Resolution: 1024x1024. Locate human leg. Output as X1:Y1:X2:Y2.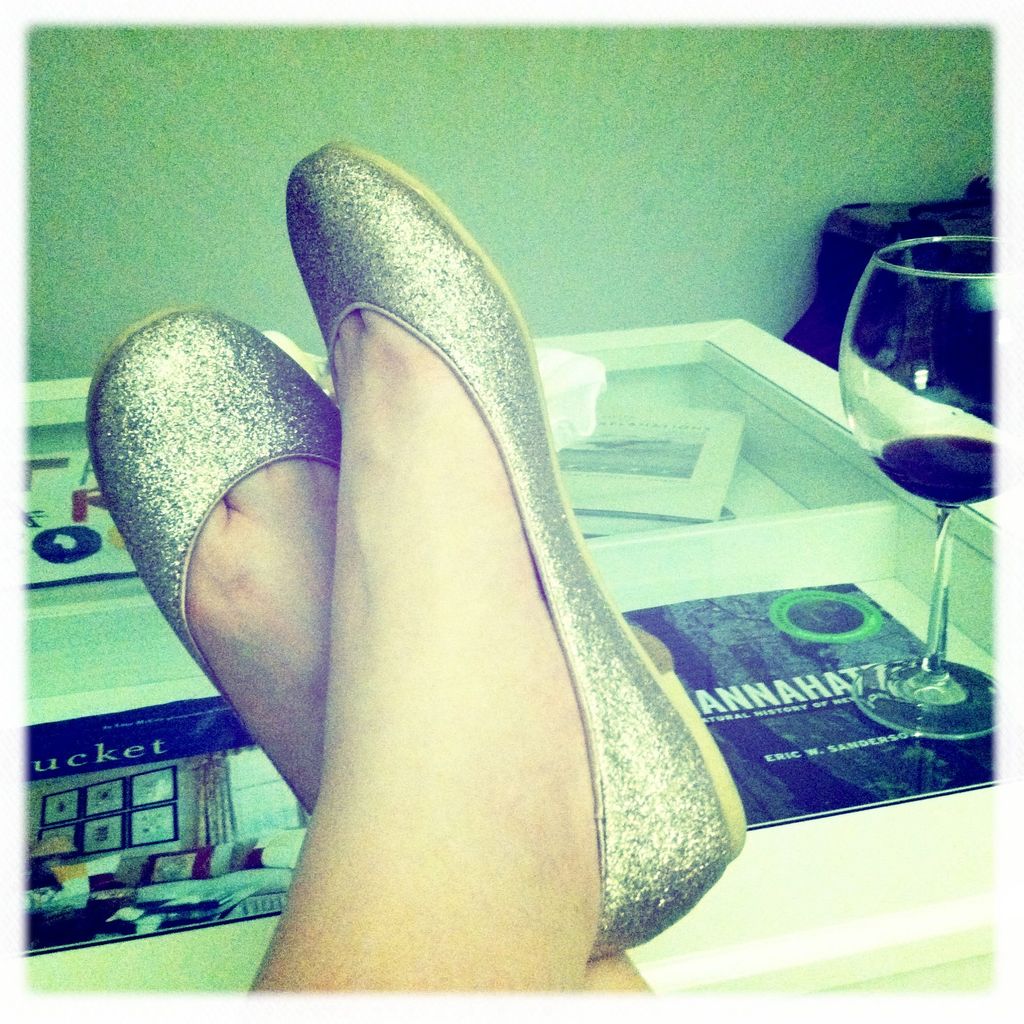
81:140:753:995.
